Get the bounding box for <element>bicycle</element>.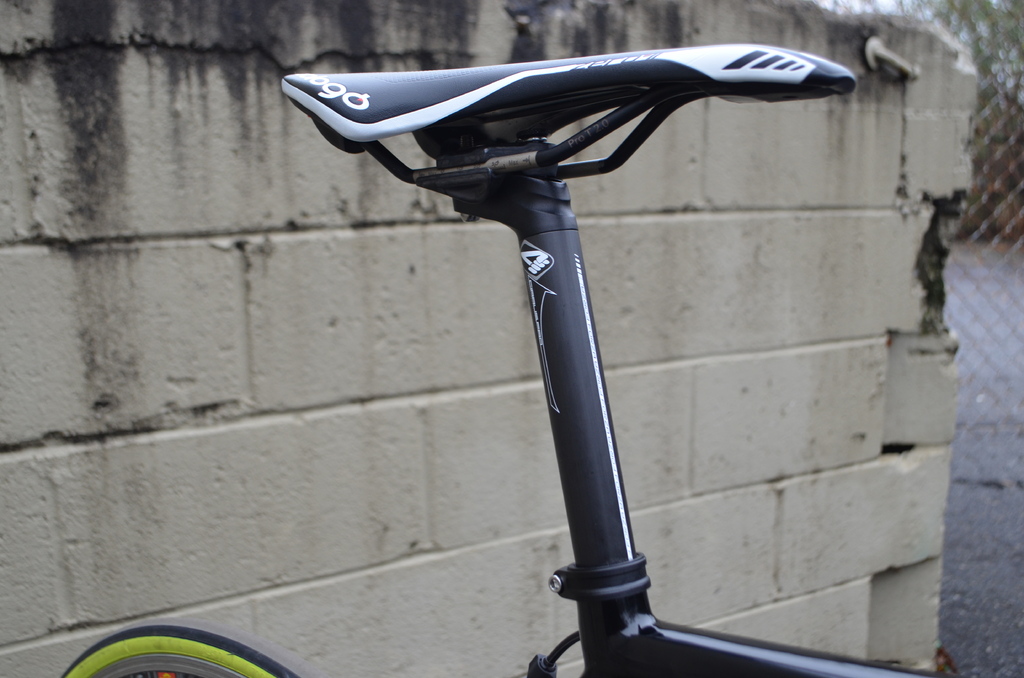
crop(60, 40, 943, 677).
